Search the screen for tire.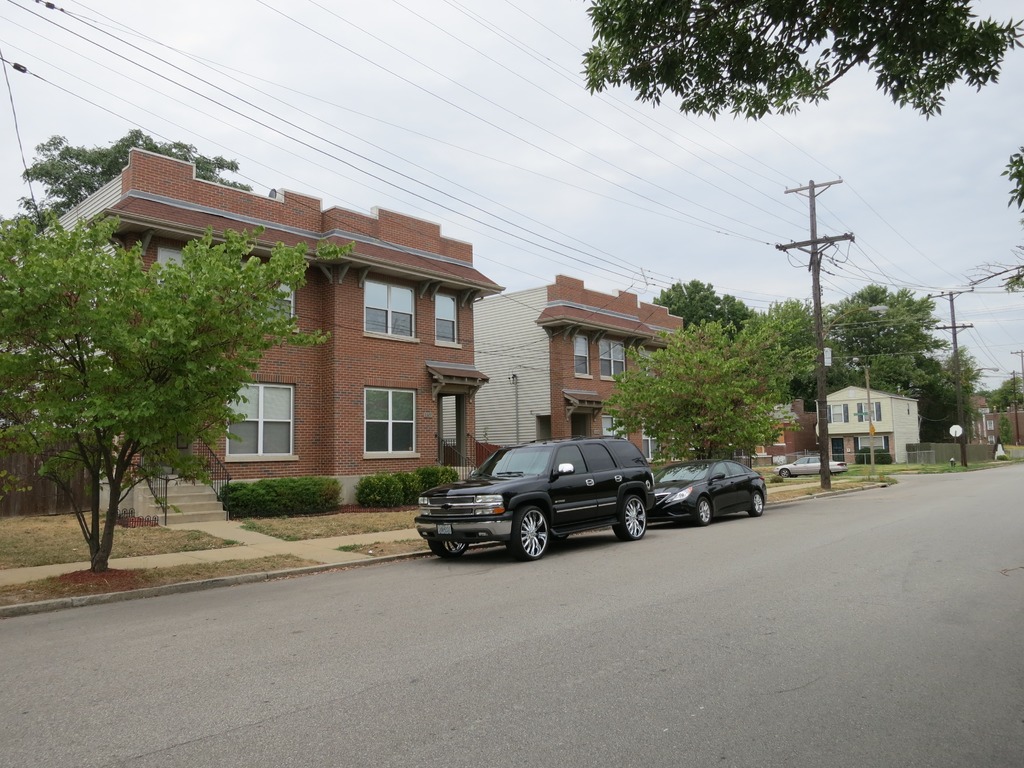
Found at 697:498:713:527.
